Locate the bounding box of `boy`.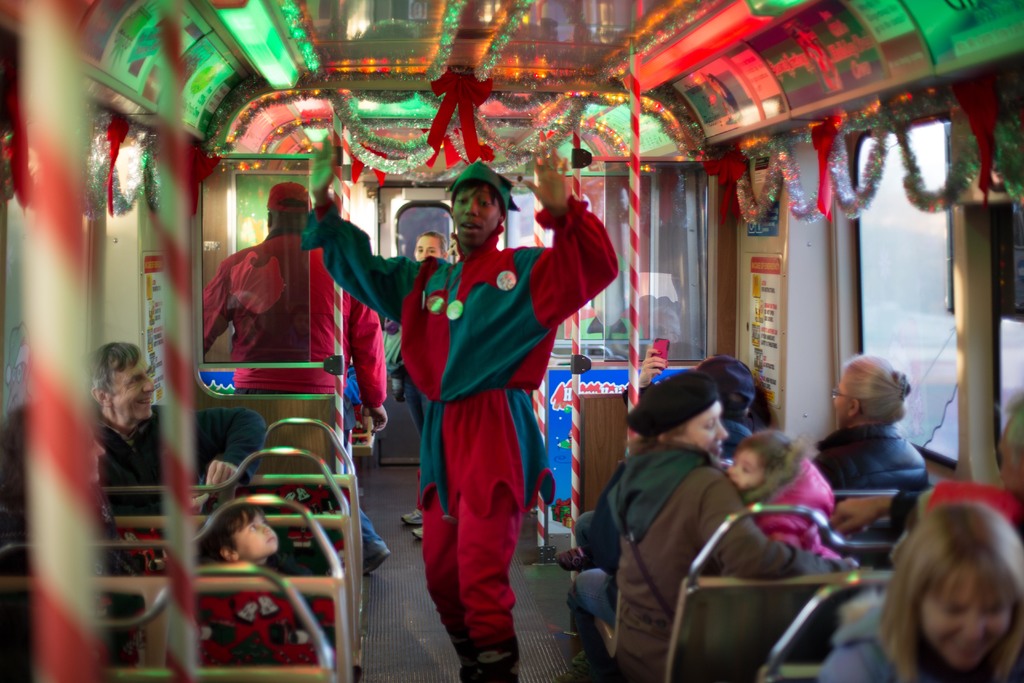
Bounding box: detection(727, 431, 842, 559).
